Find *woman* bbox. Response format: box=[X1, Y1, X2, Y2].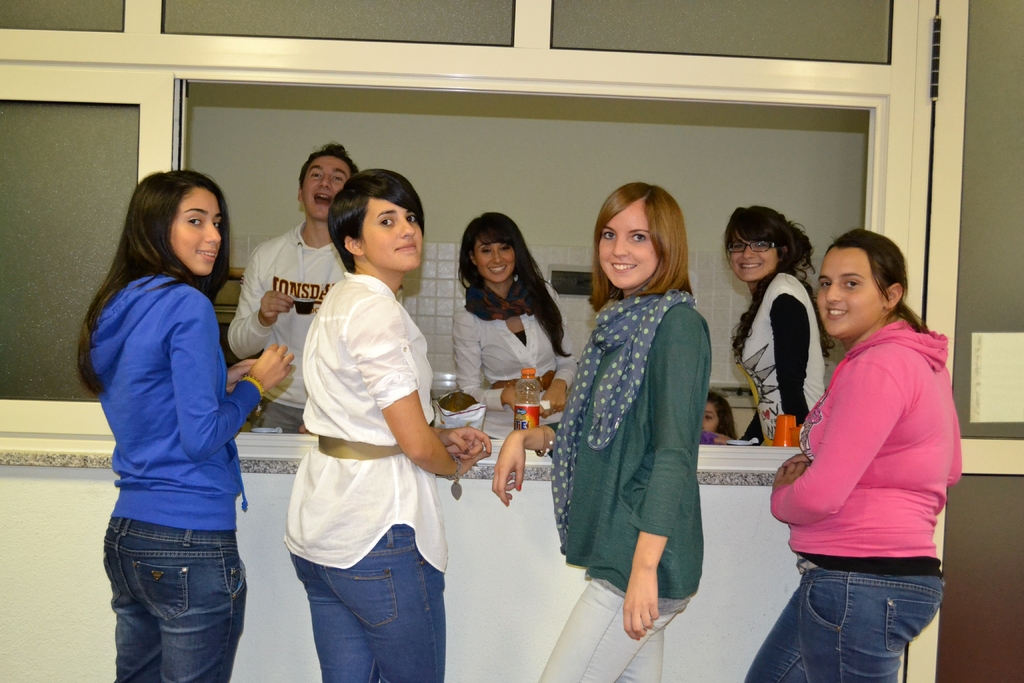
box=[722, 206, 840, 445].
